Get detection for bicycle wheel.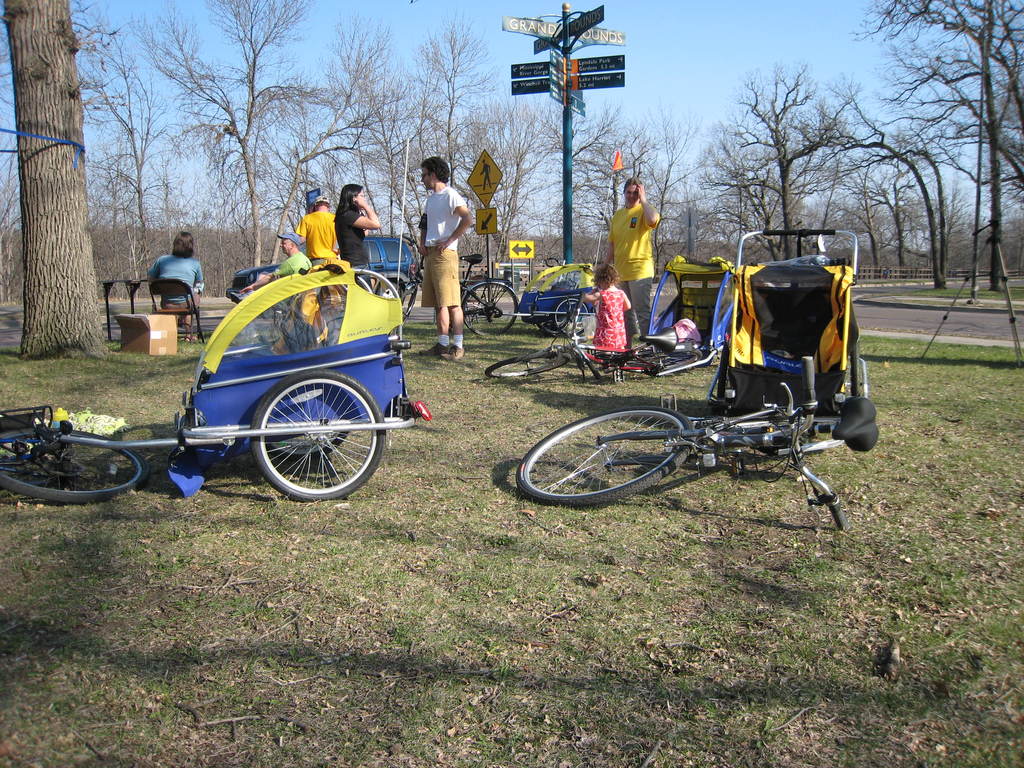
Detection: <box>400,281,417,322</box>.
